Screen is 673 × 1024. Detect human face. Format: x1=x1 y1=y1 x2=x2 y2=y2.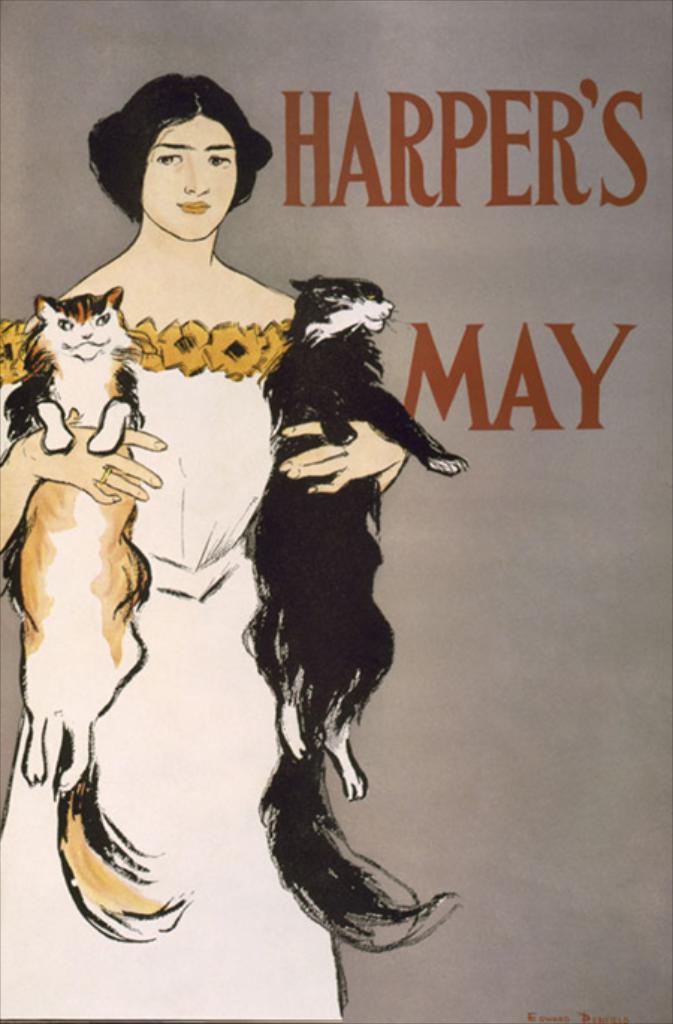
x1=141 y1=108 x2=233 y2=239.
